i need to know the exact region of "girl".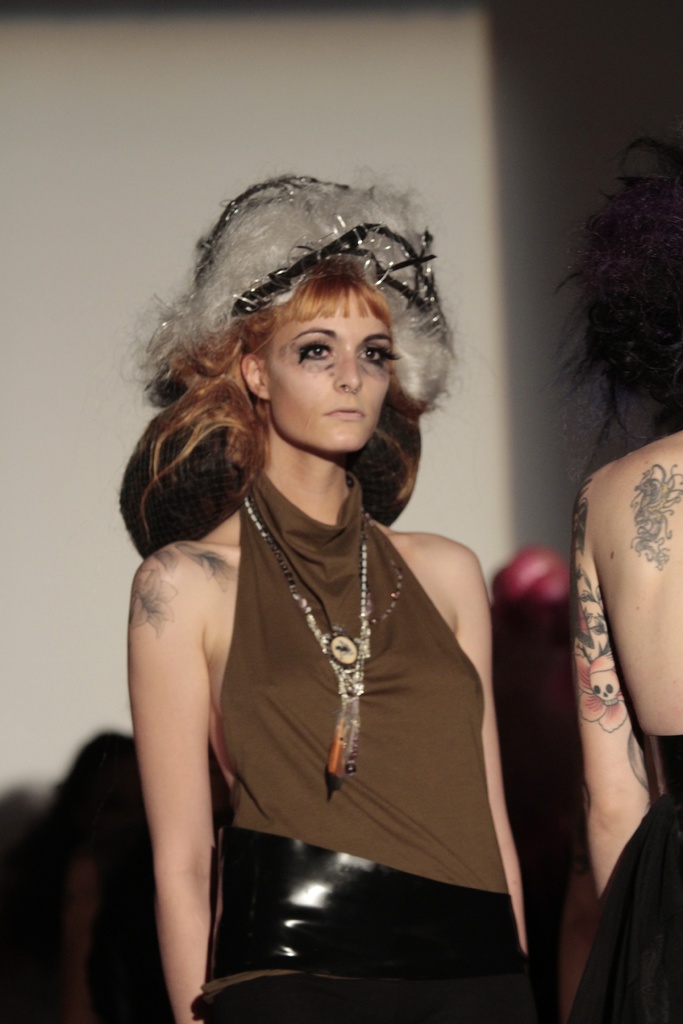
Region: 118, 171, 533, 1023.
